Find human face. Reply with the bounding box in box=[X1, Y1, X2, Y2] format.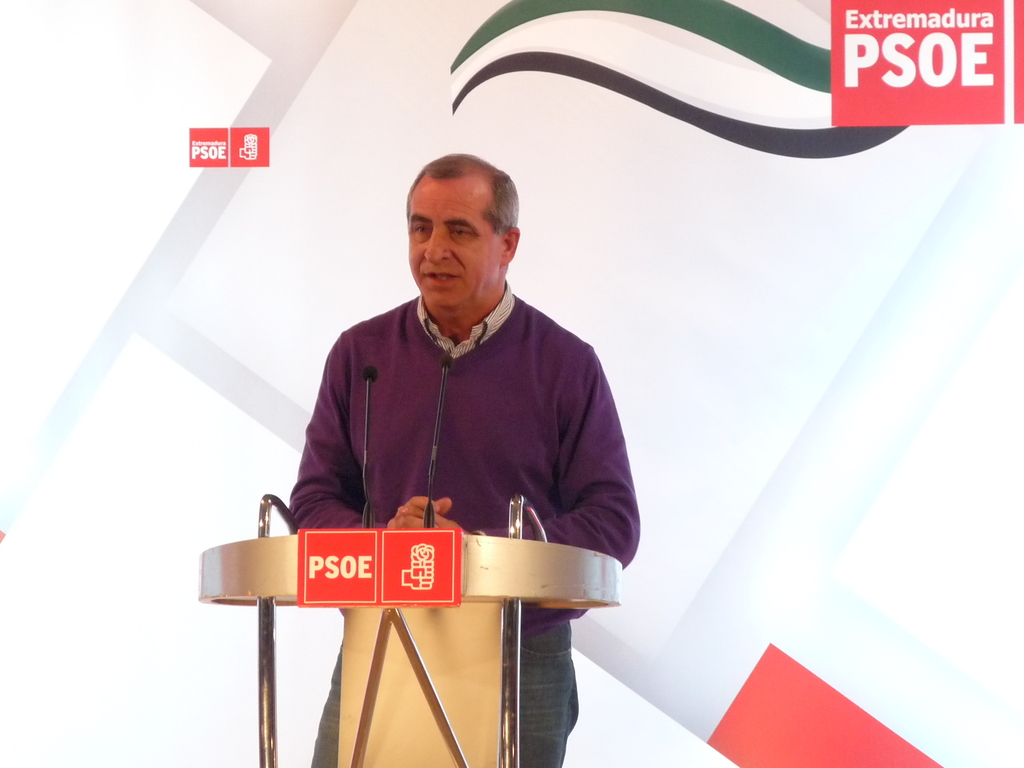
box=[407, 172, 499, 304].
